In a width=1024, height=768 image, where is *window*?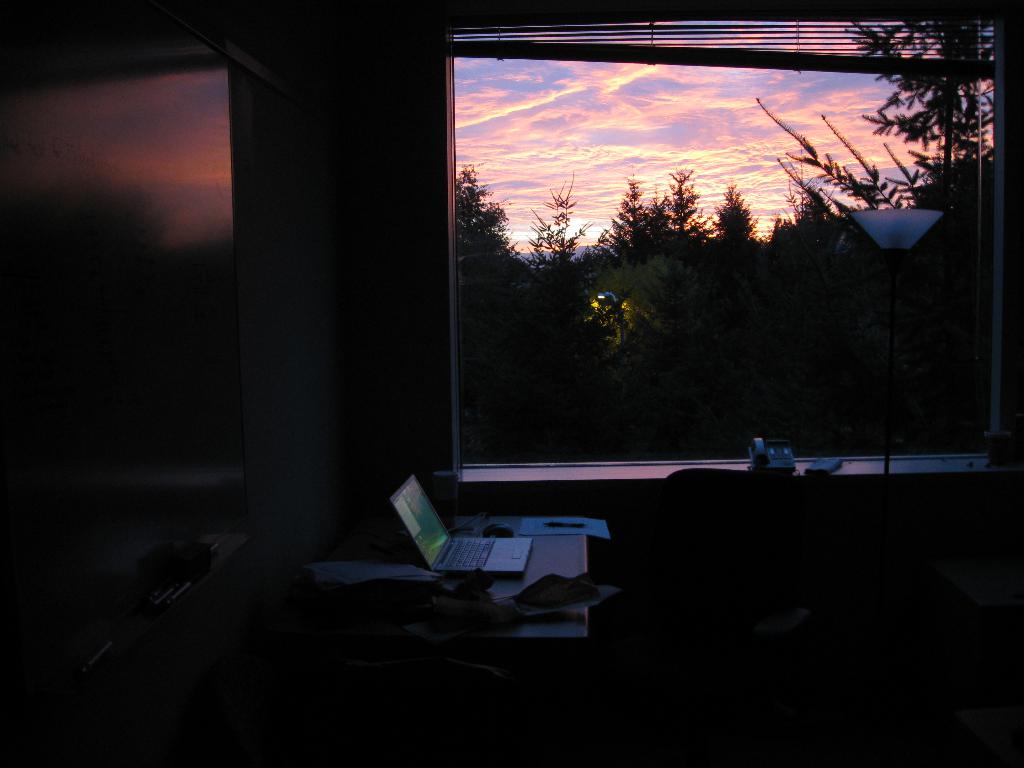
x1=443, y1=5, x2=963, y2=483.
